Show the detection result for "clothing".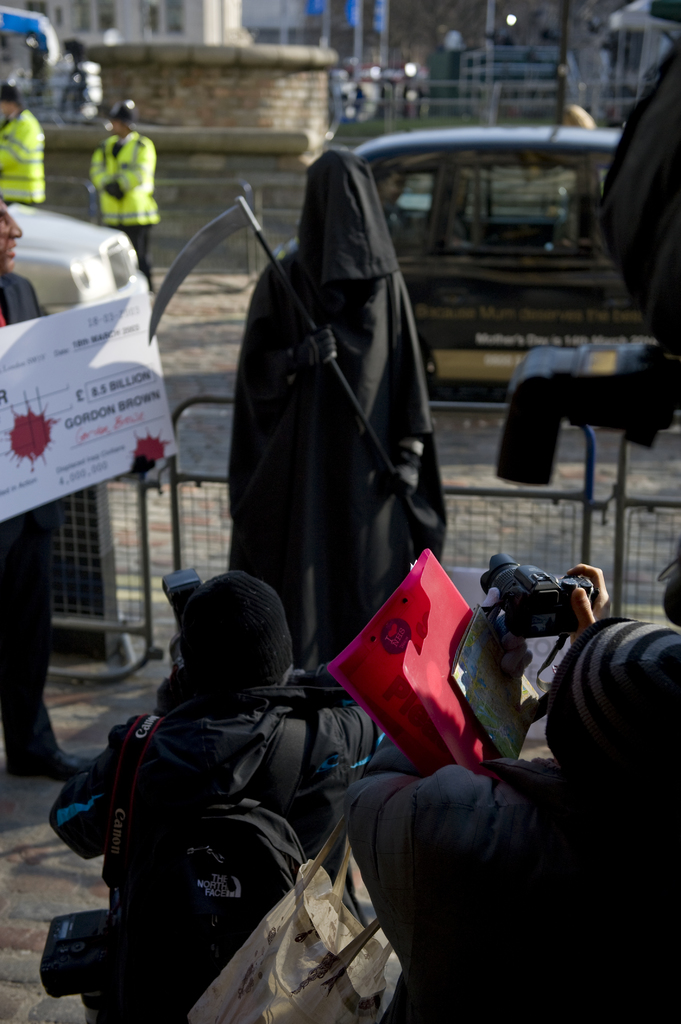
(left=358, top=610, right=680, bottom=1023).
